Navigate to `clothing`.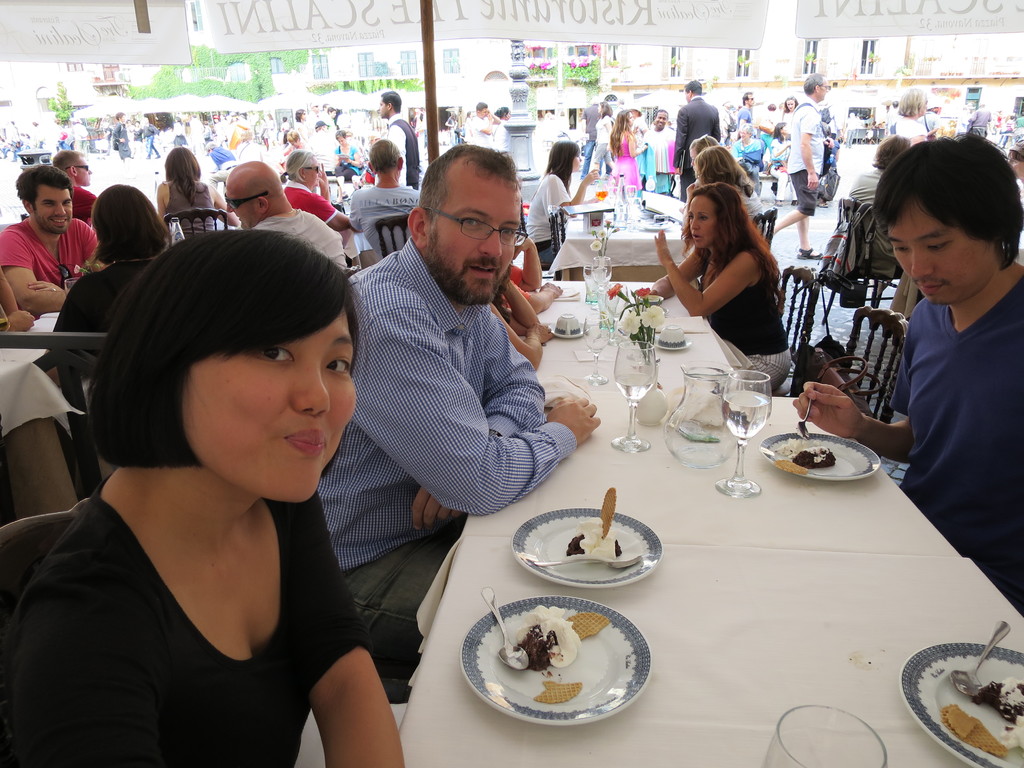
Navigation target: <box>282,179,336,223</box>.
